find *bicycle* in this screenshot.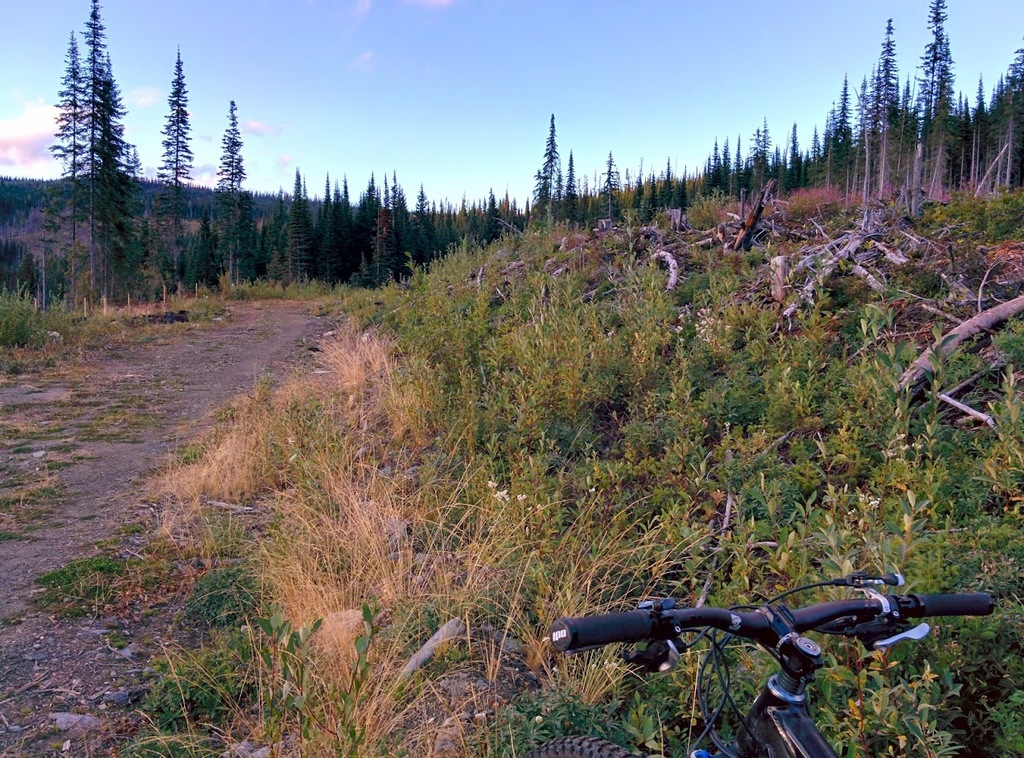
The bounding box for *bicycle* is region(547, 571, 993, 757).
